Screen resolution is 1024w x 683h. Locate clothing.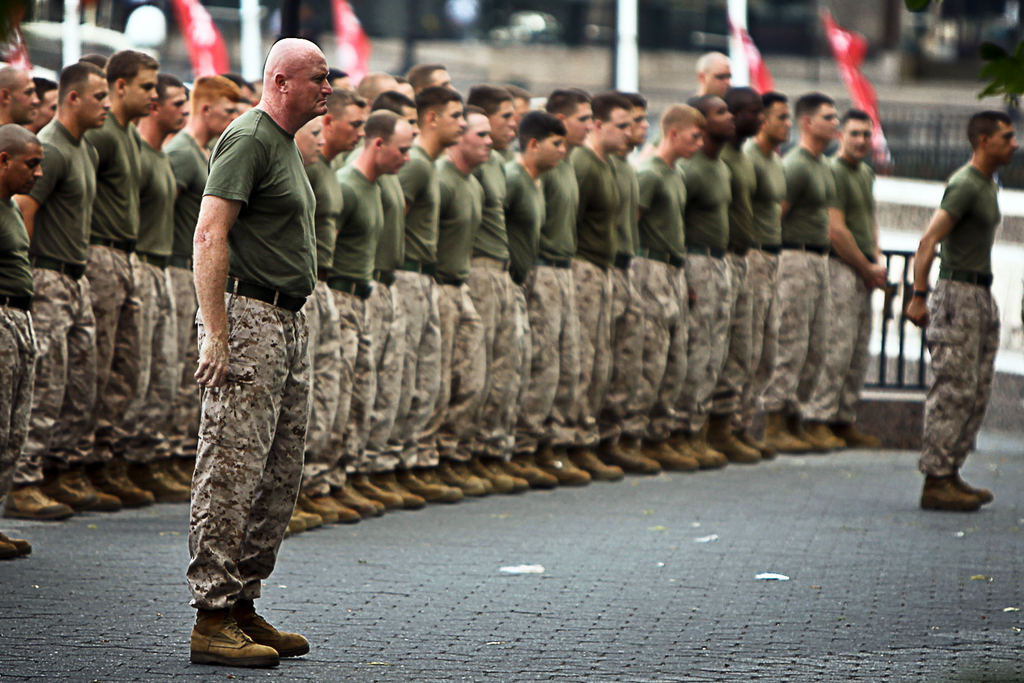
<box>939,165,1002,474</box>.
